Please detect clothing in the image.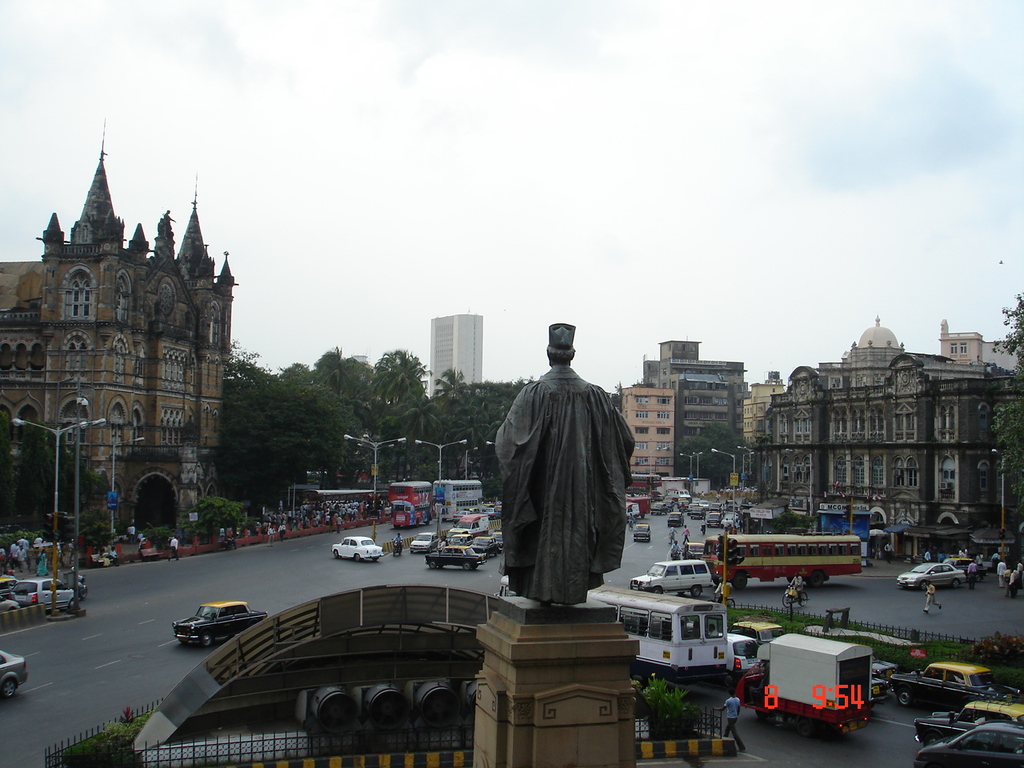
select_region(35, 553, 47, 574).
